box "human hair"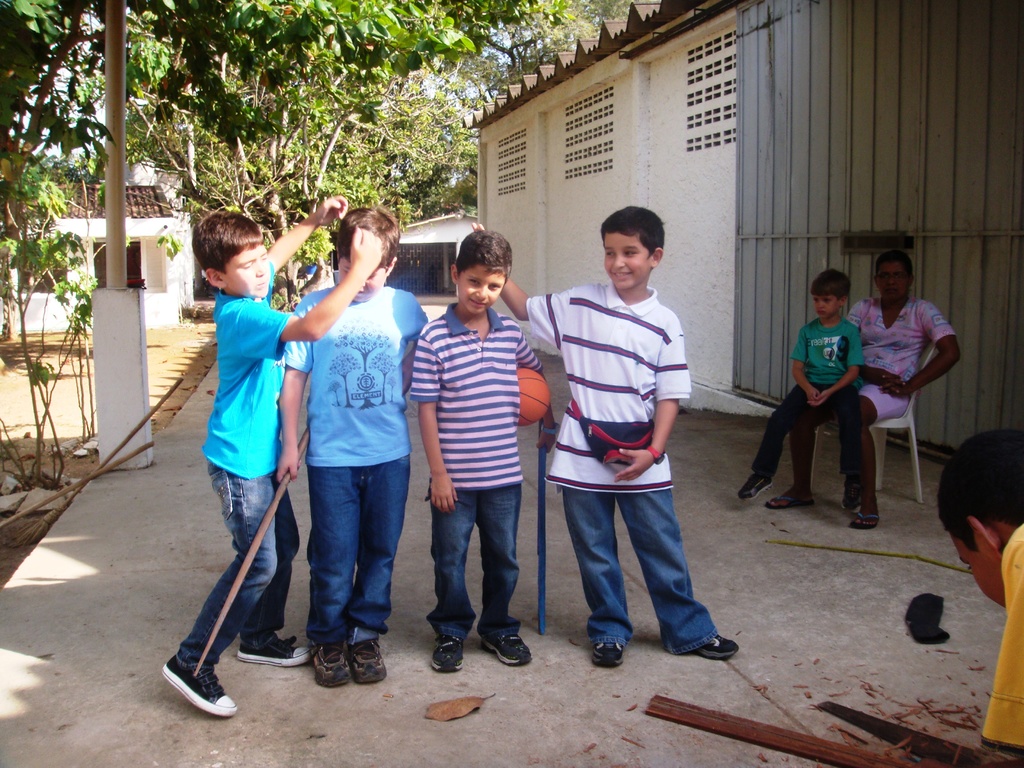
(x1=812, y1=270, x2=850, y2=296)
